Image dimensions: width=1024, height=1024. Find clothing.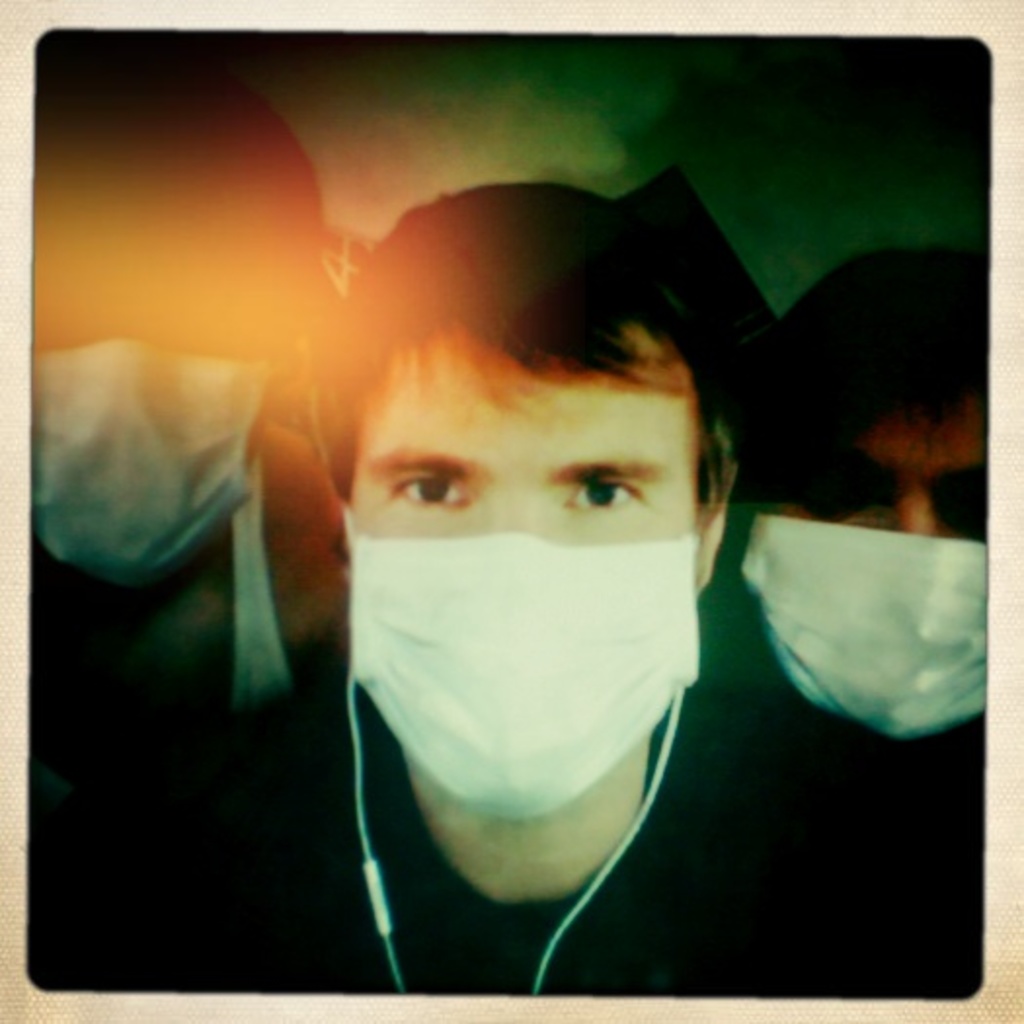
[25, 659, 987, 995].
